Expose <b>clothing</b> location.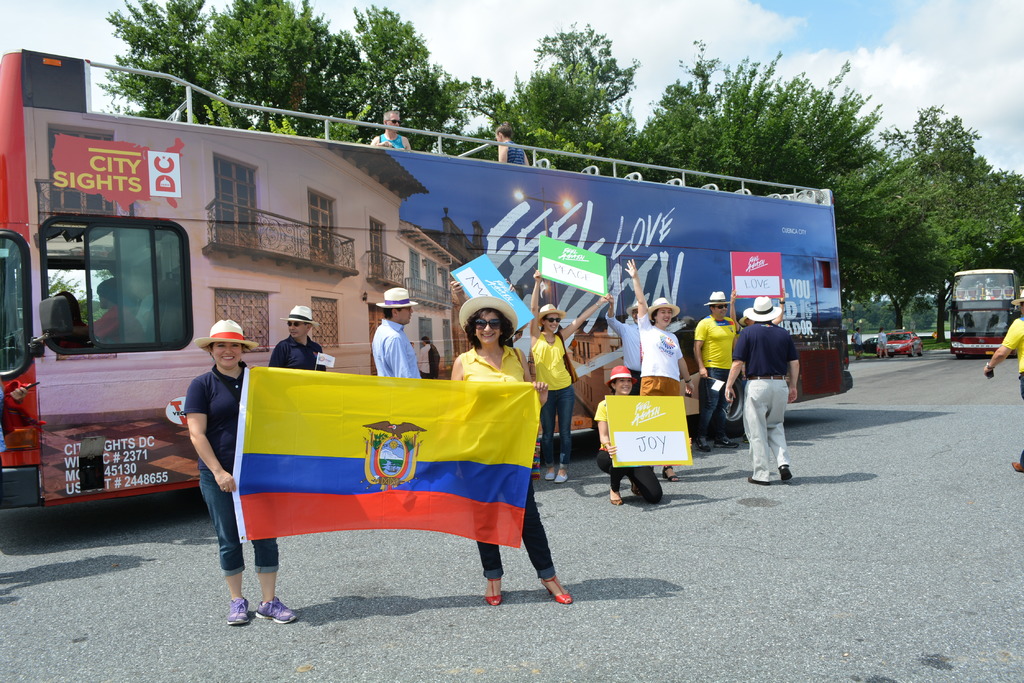
Exposed at l=454, t=345, r=557, b=577.
